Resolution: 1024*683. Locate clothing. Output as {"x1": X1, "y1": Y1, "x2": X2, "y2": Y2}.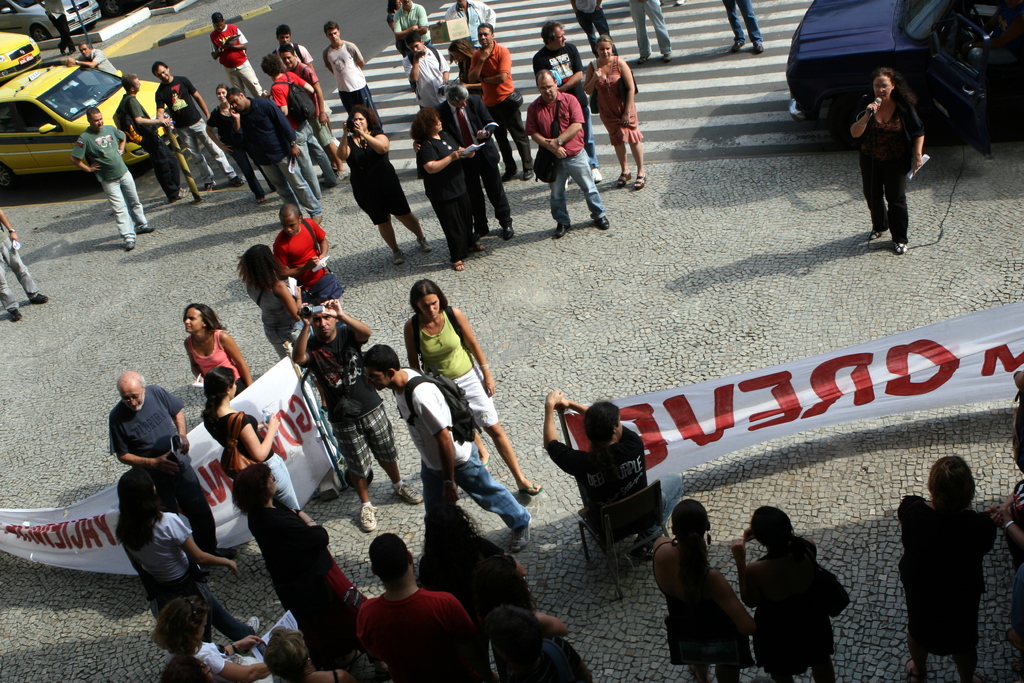
{"x1": 470, "y1": 40, "x2": 536, "y2": 170}.
